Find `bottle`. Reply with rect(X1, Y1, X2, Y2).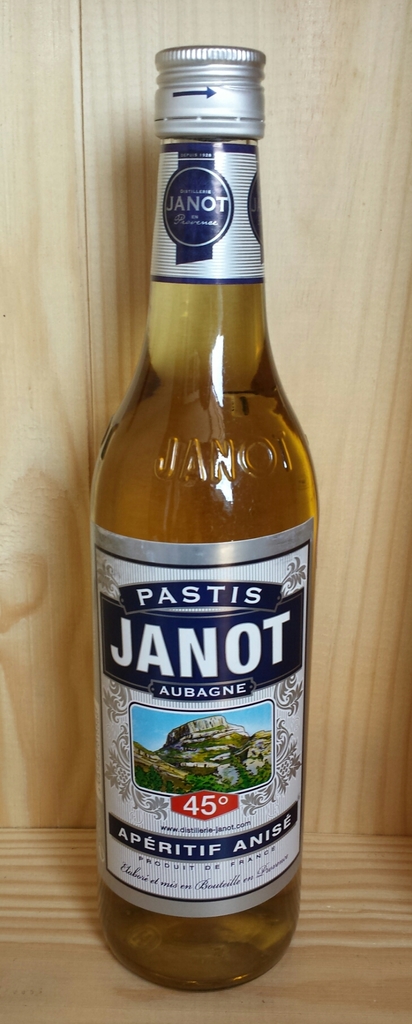
rect(86, 36, 313, 972).
